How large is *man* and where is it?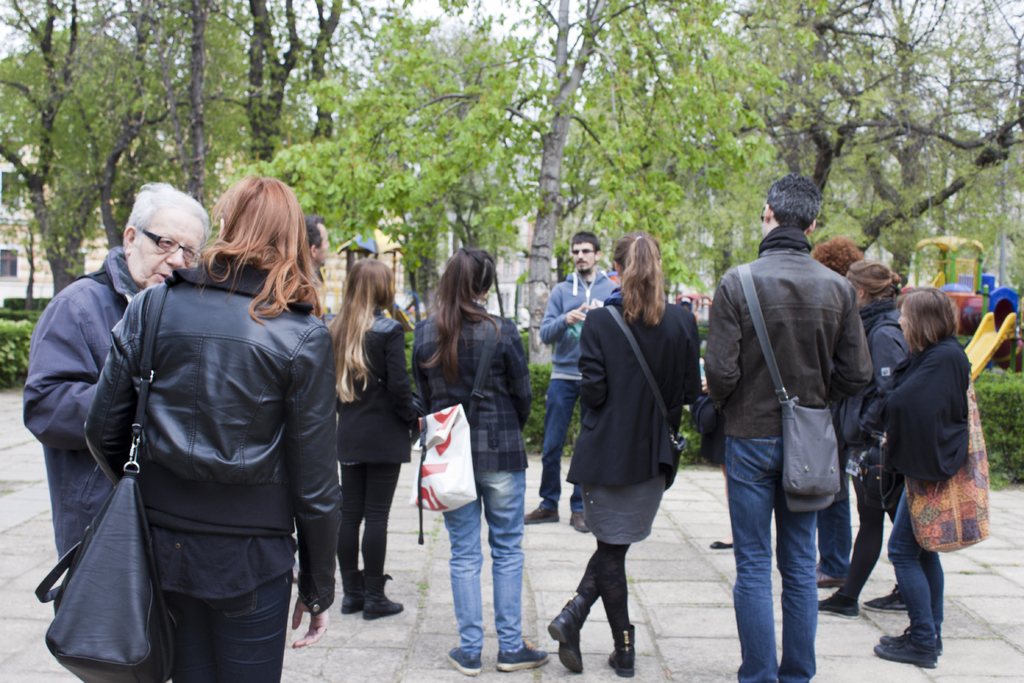
Bounding box: 700, 183, 893, 670.
